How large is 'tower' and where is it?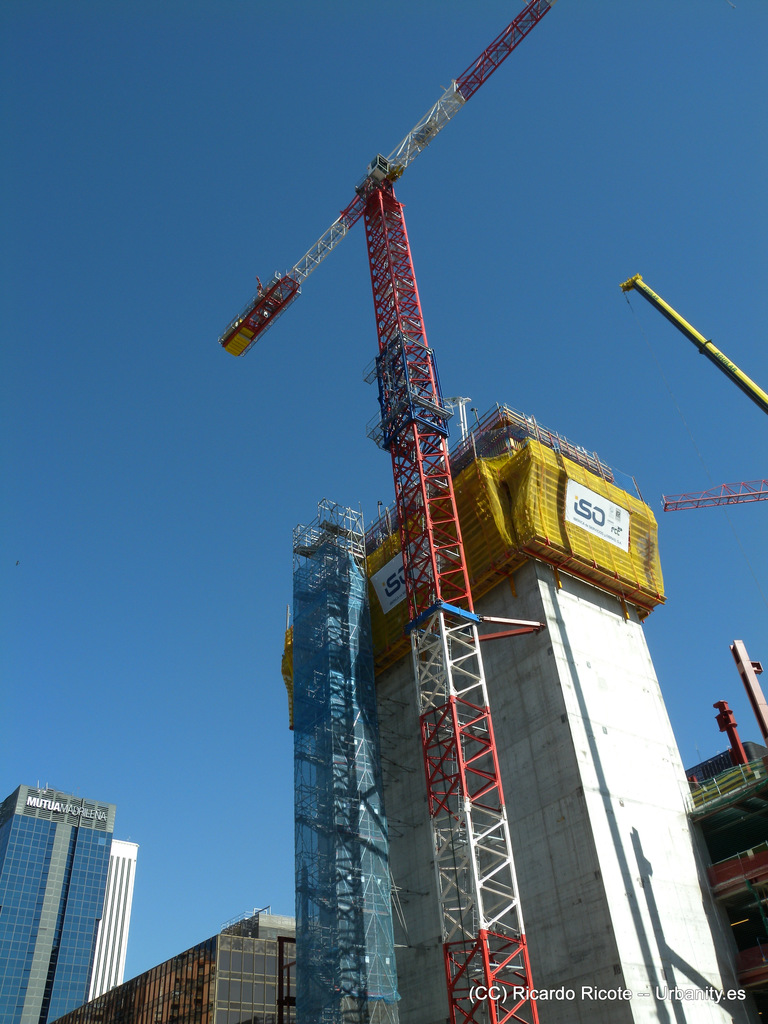
Bounding box: 0,778,144,1023.
